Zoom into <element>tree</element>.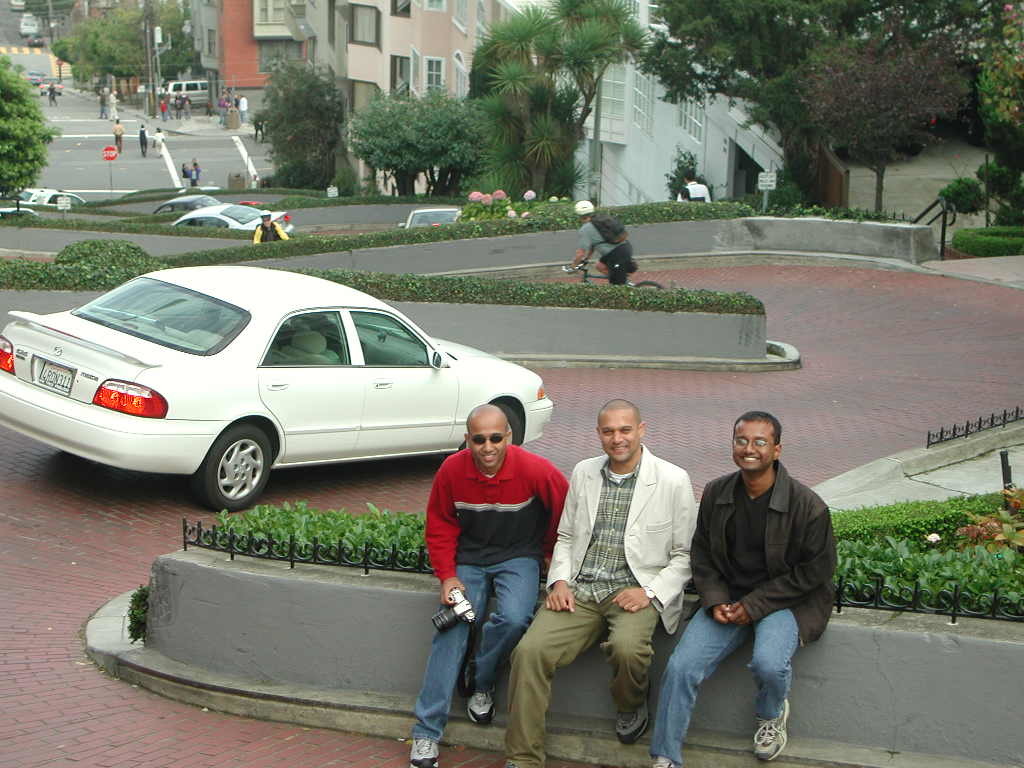
Zoom target: bbox(245, 50, 348, 194).
